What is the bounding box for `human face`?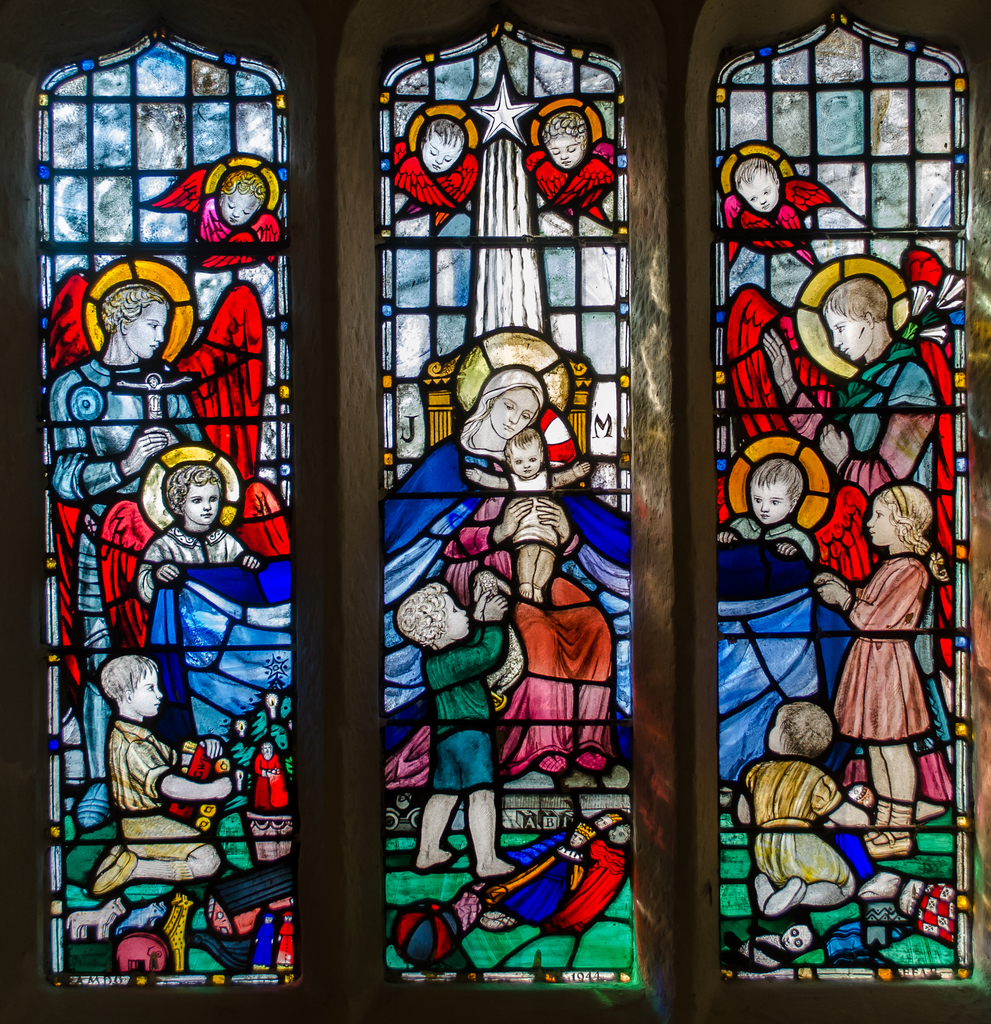
{"left": 424, "top": 132, "right": 465, "bottom": 175}.
